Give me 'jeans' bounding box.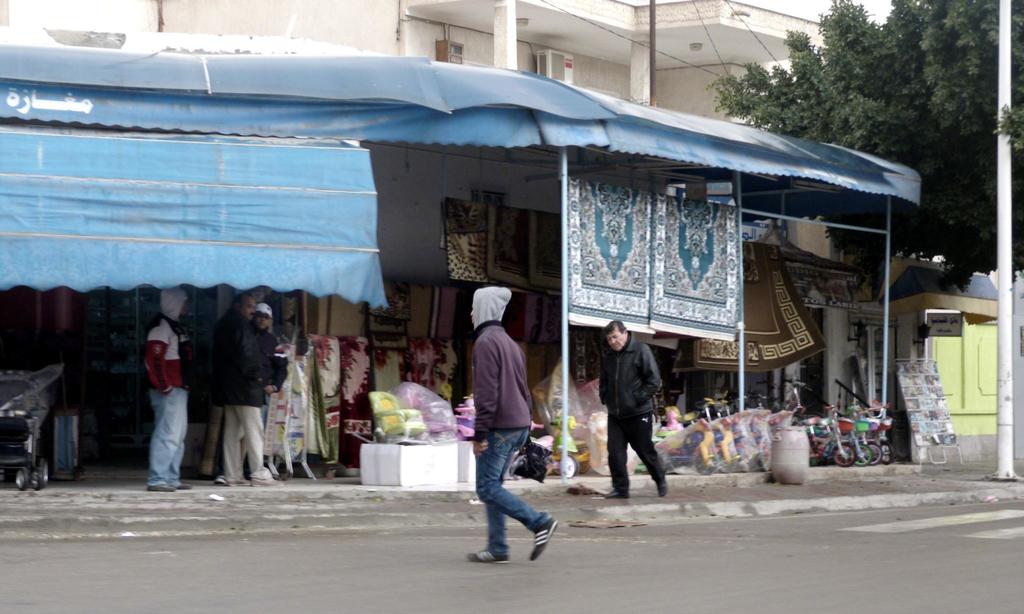
<box>474,429,552,553</box>.
